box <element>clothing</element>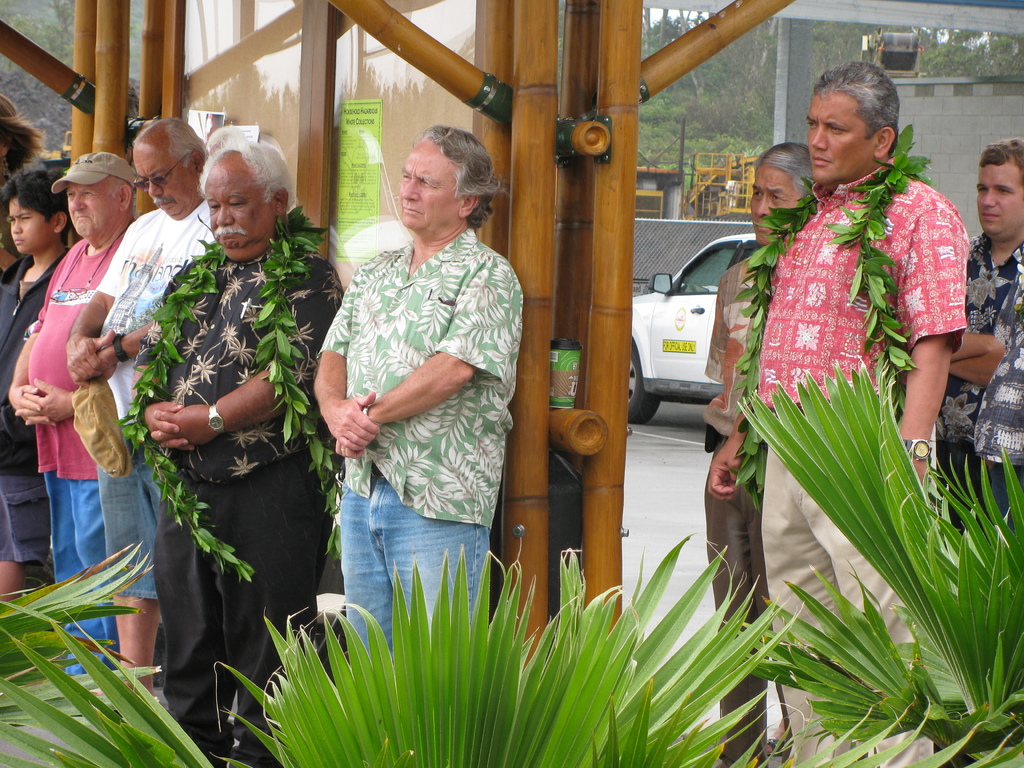
<bbox>752, 146, 968, 766</bbox>
